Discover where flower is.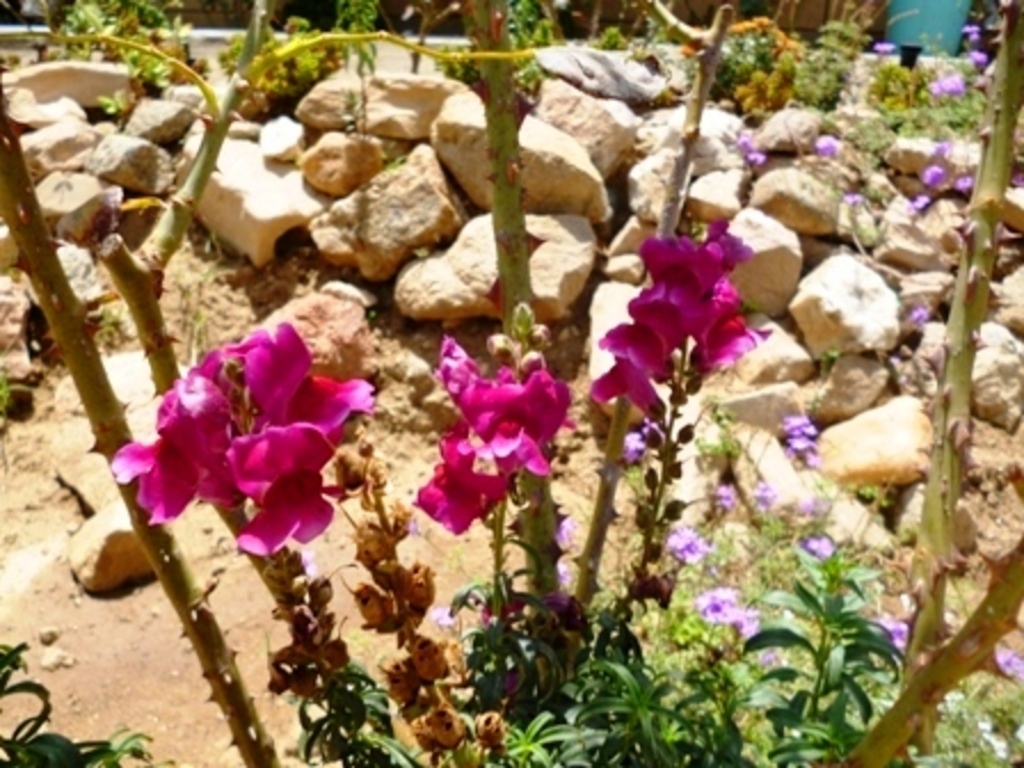
Discovered at box=[807, 535, 834, 558].
